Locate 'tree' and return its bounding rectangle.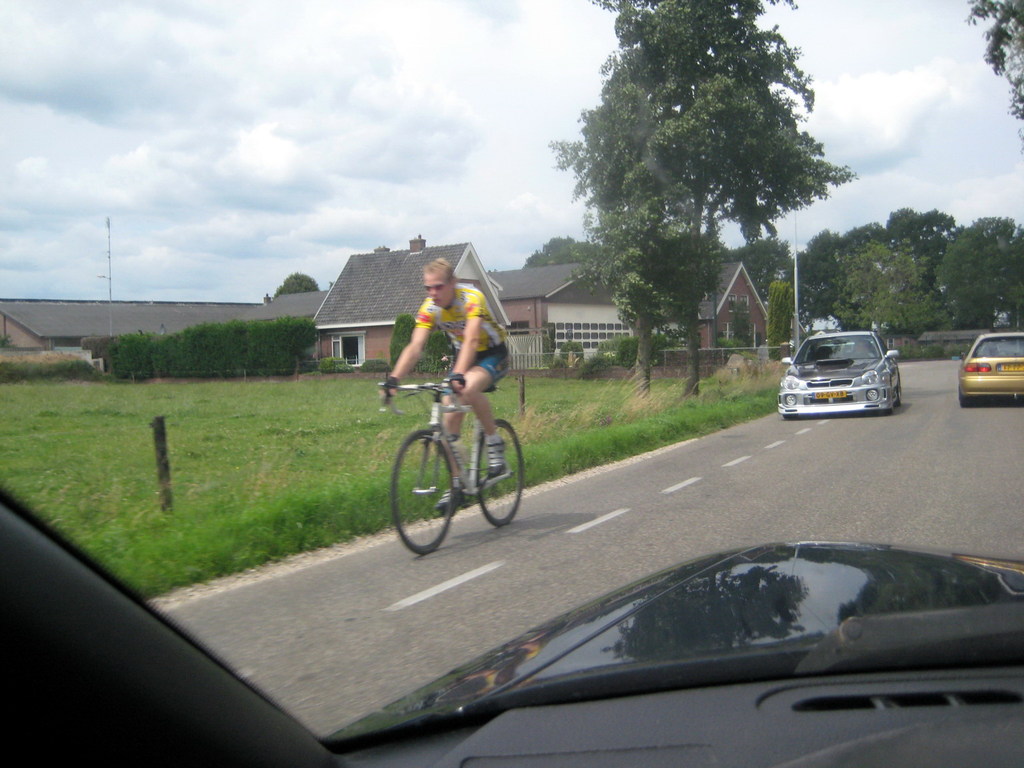
x1=830, y1=221, x2=888, y2=331.
